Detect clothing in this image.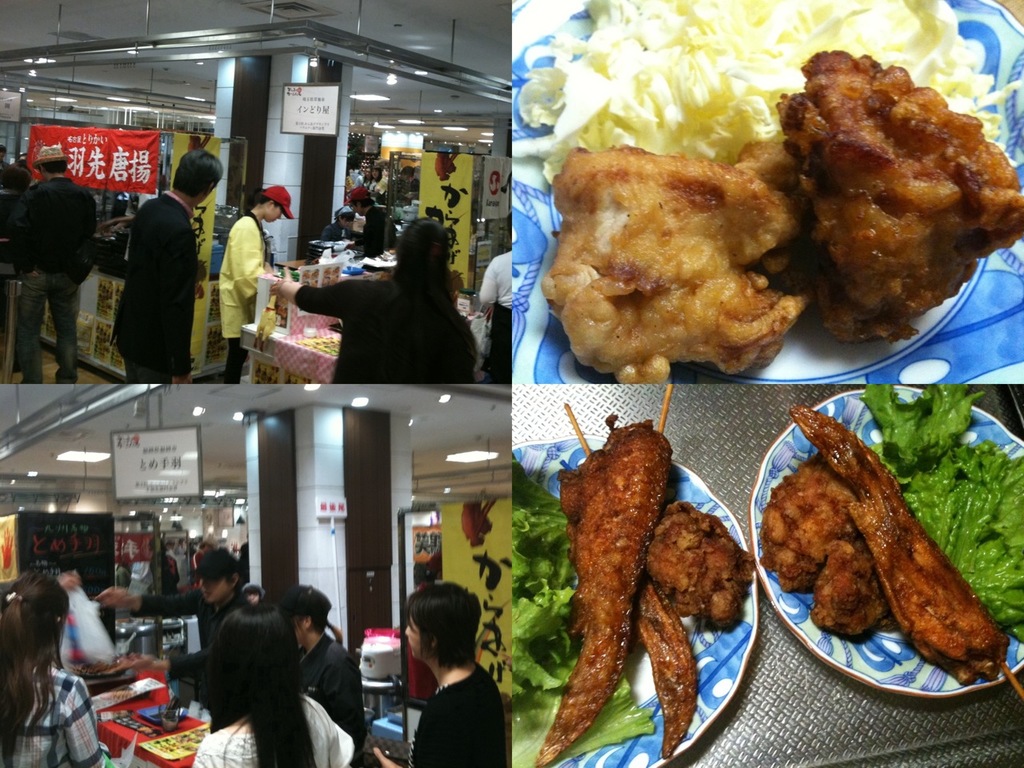
Detection: 0/644/107/767.
